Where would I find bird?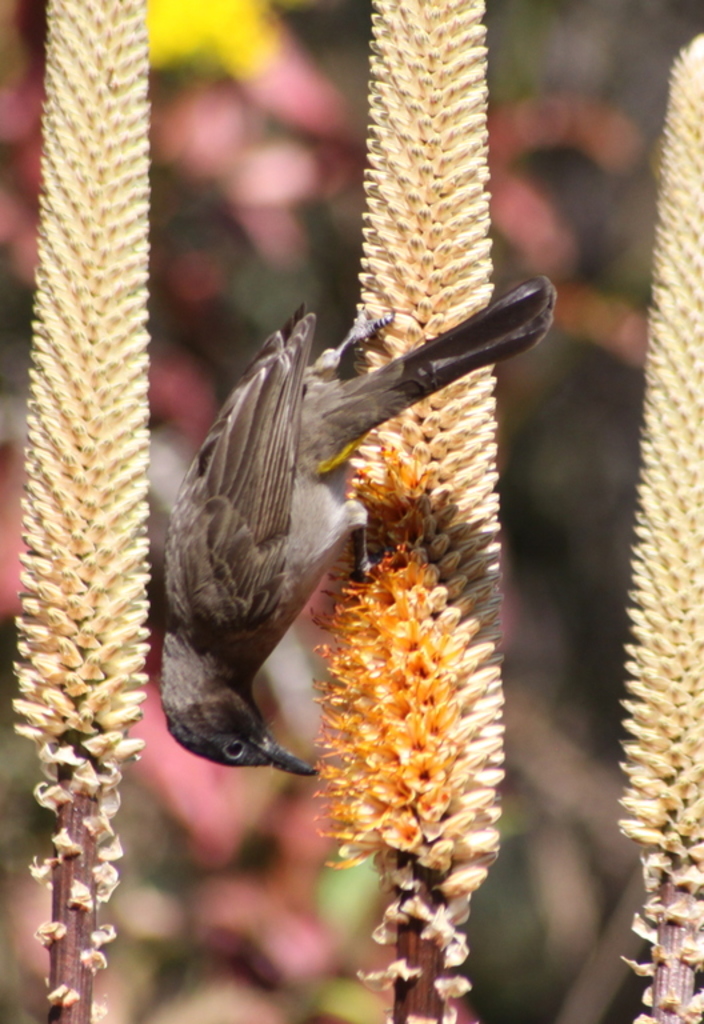
At bbox(136, 263, 475, 771).
